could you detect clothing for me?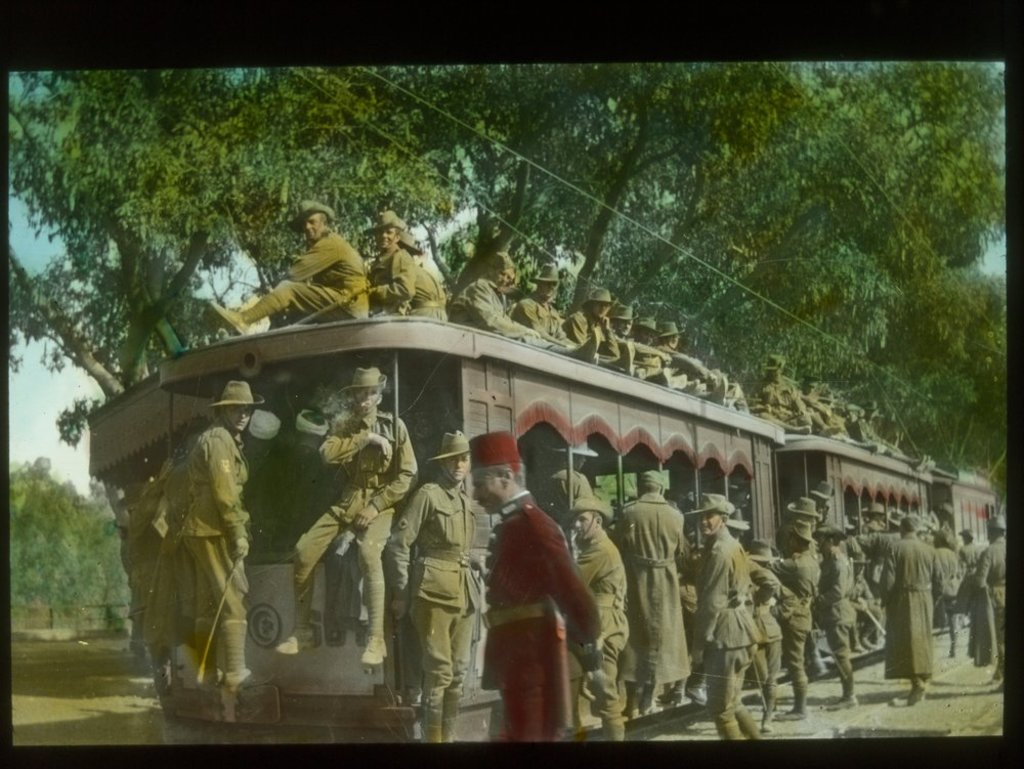
Detection result: {"left": 382, "top": 476, "right": 474, "bottom": 724}.
